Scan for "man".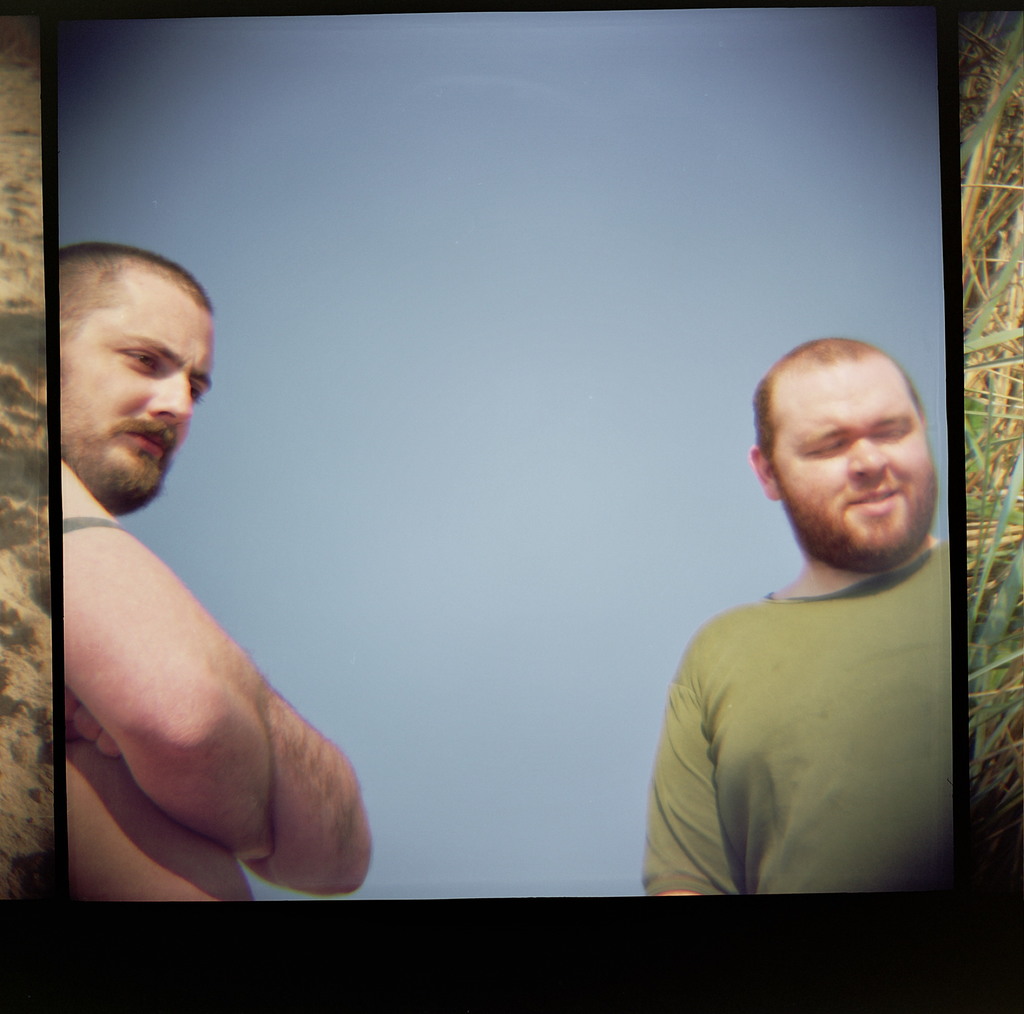
Scan result: pyautogui.locateOnScreen(61, 245, 385, 906).
